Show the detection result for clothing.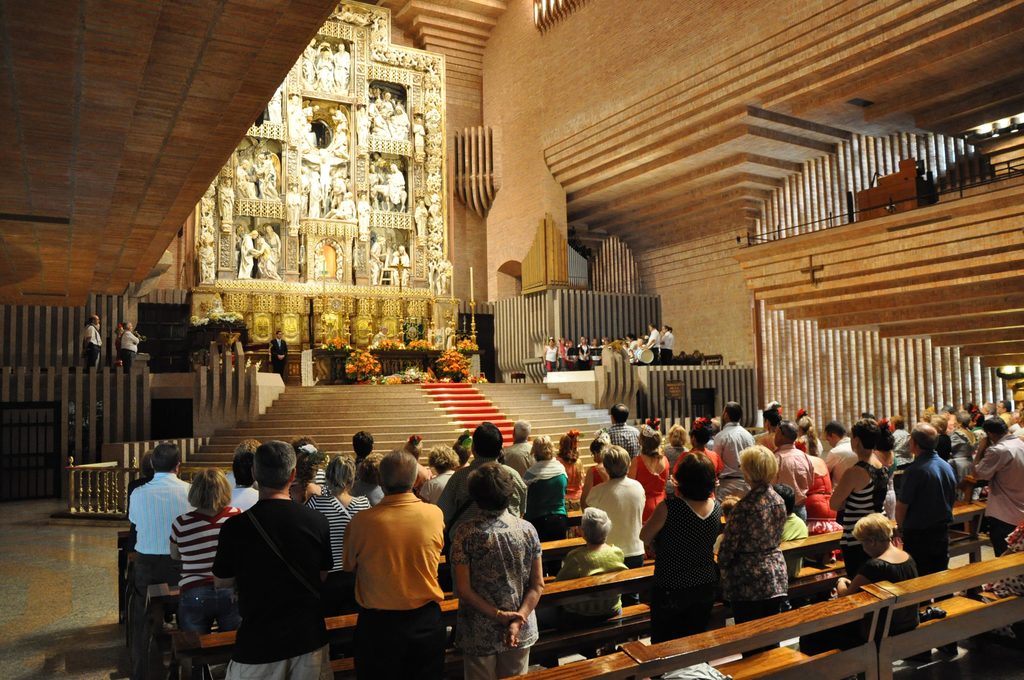
box(659, 494, 719, 647).
